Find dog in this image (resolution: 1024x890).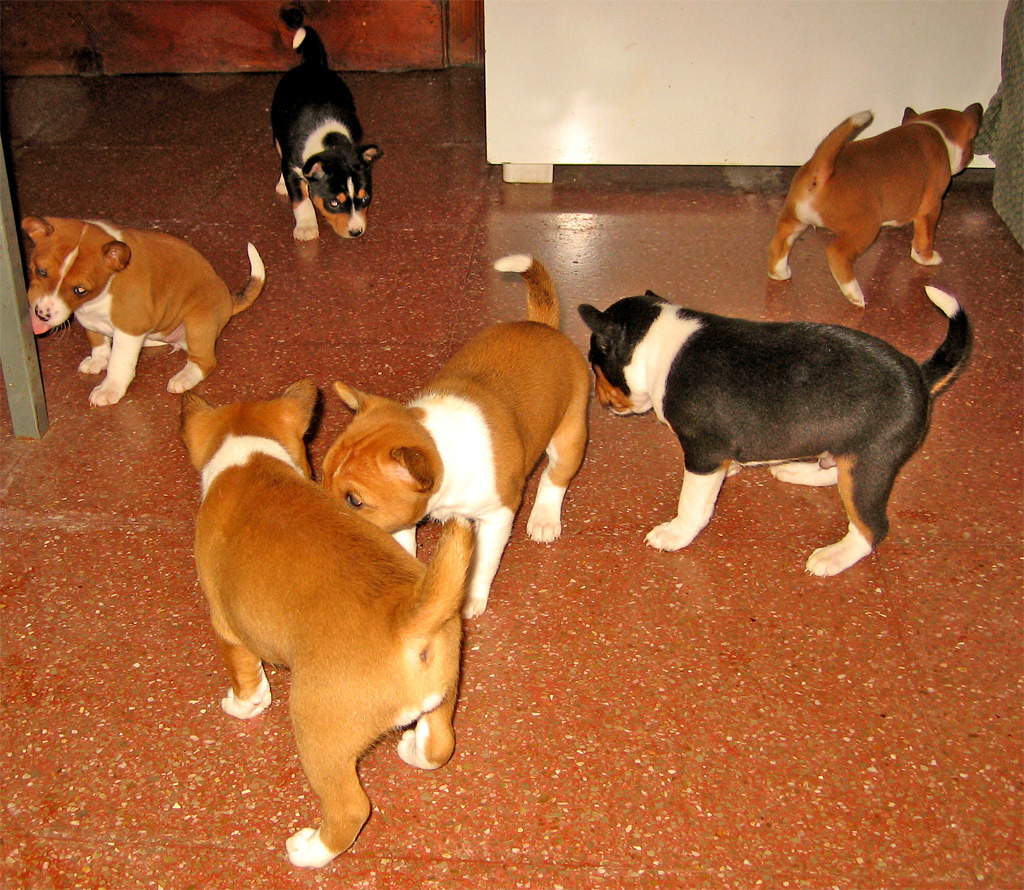
Rect(319, 252, 594, 623).
